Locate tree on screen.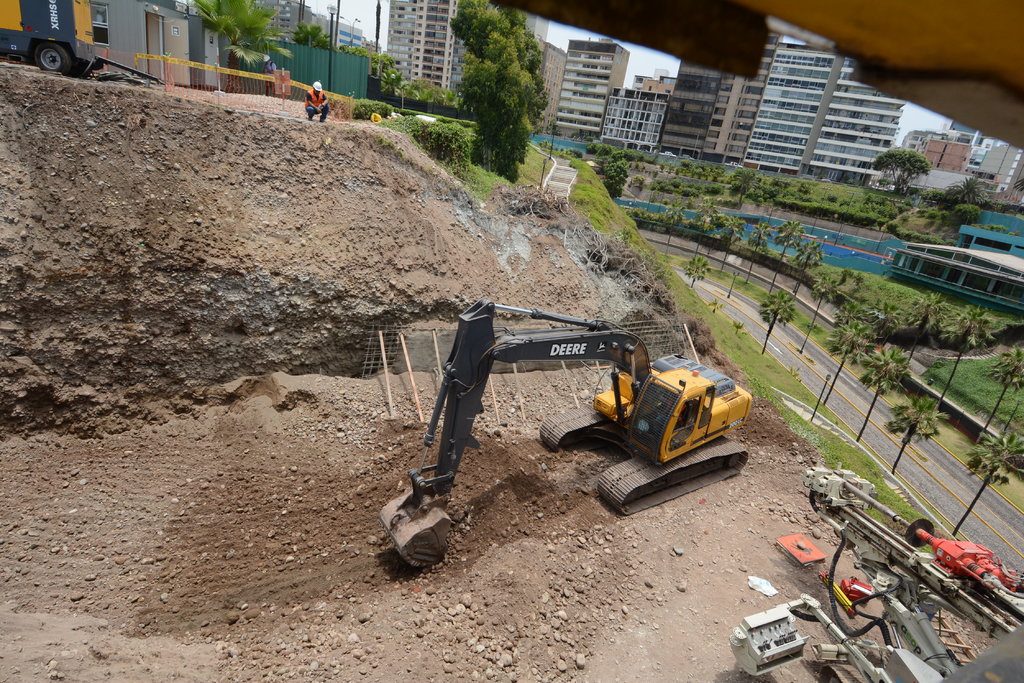
On screen at {"x1": 858, "y1": 344, "x2": 908, "y2": 444}.
